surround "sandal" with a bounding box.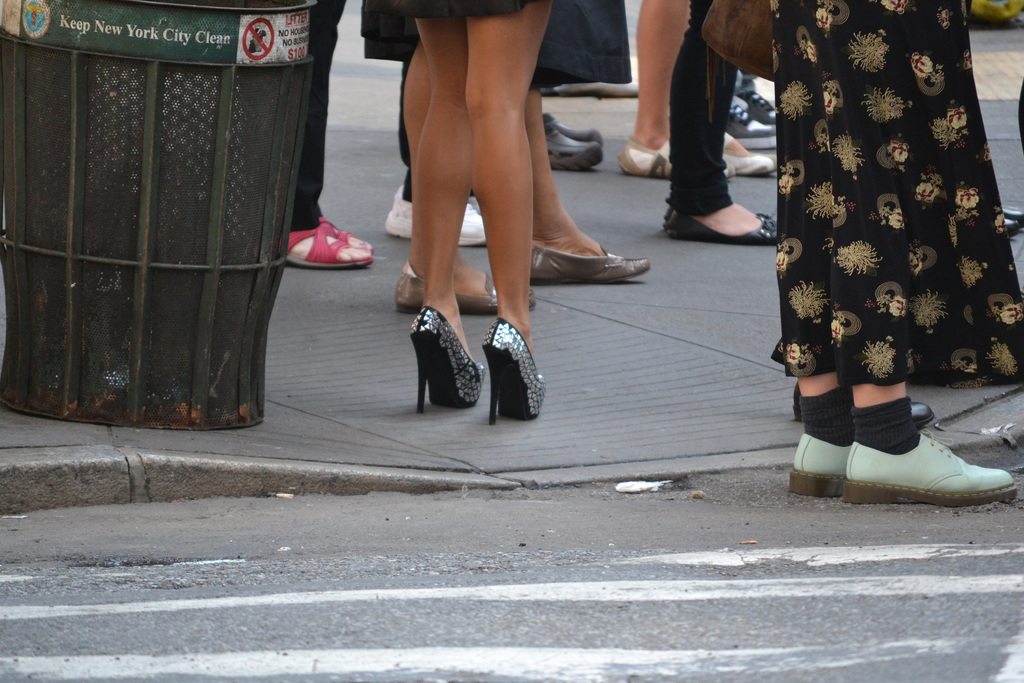
bbox=[405, 299, 486, 406].
